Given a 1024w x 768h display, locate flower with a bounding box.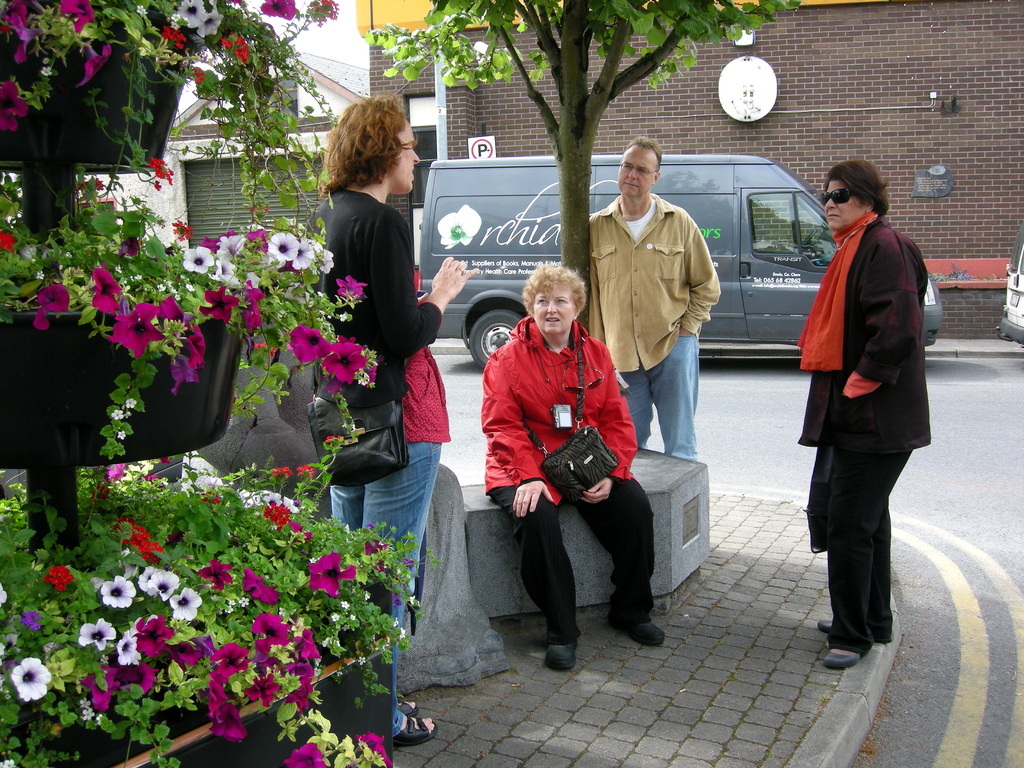
Located: x1=12 y1=657 x2=54 y2=705.
